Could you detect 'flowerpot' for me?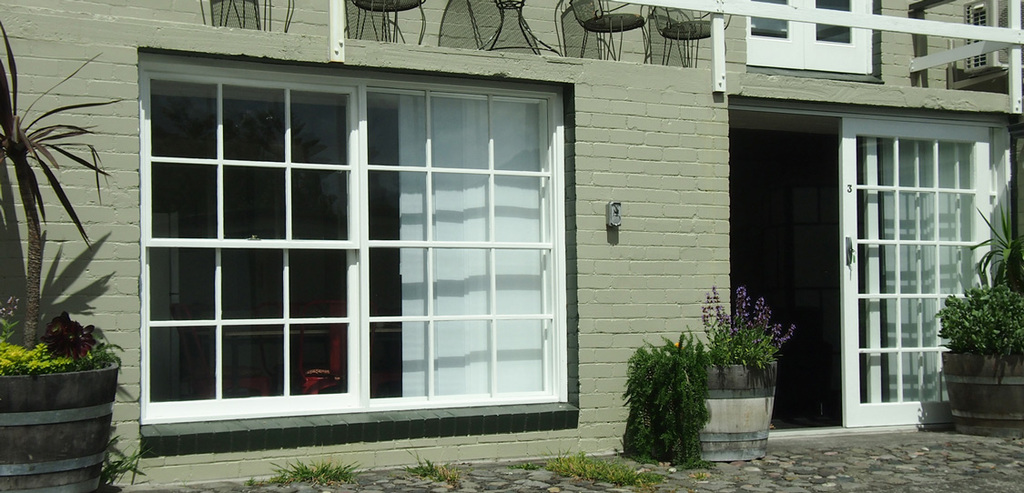
Detection result: (x1=689, y1=358, x2=776, y2=459).
